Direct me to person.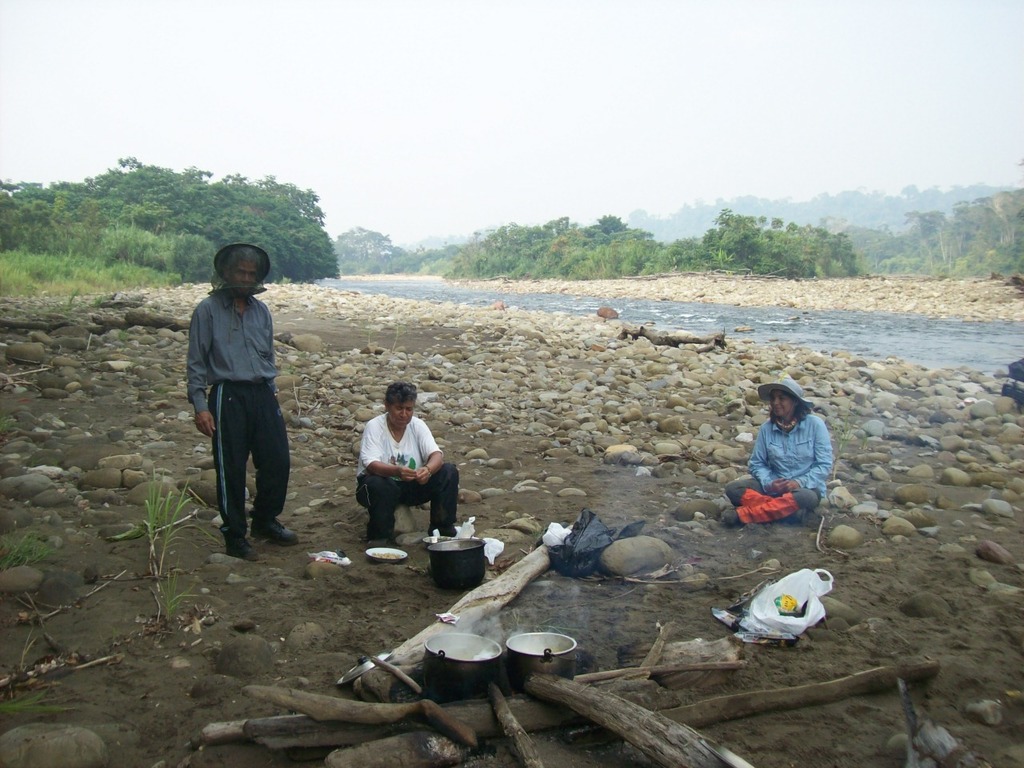
Direction: bbox=[717, 377, 843, 527].
